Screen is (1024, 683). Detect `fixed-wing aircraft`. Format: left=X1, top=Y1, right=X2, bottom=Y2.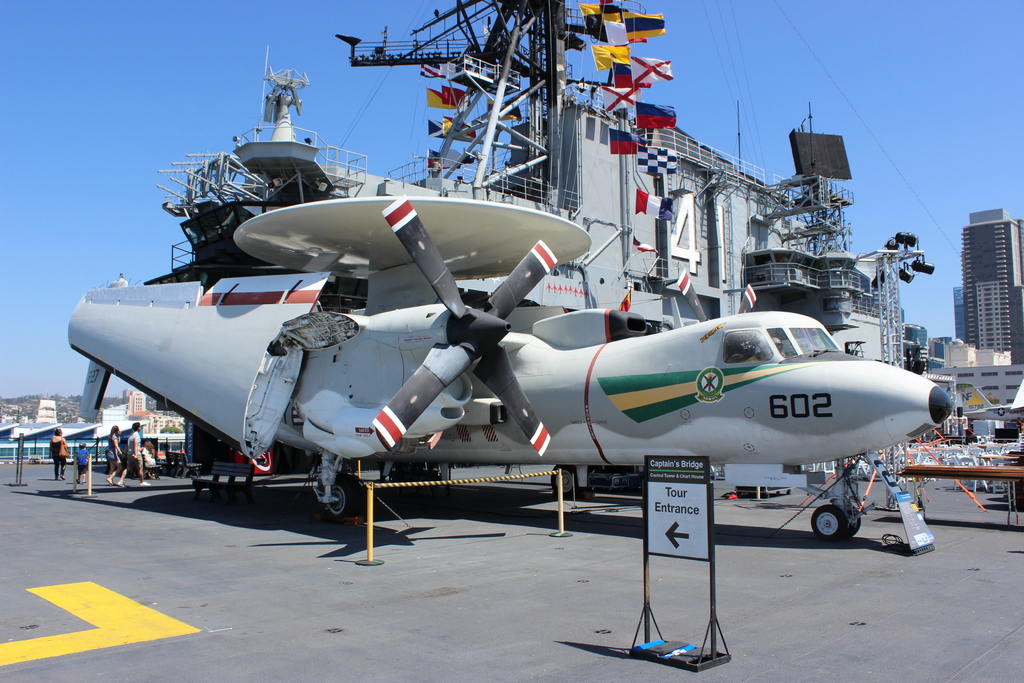
left=67, top=187, right=956, bottom=546.
